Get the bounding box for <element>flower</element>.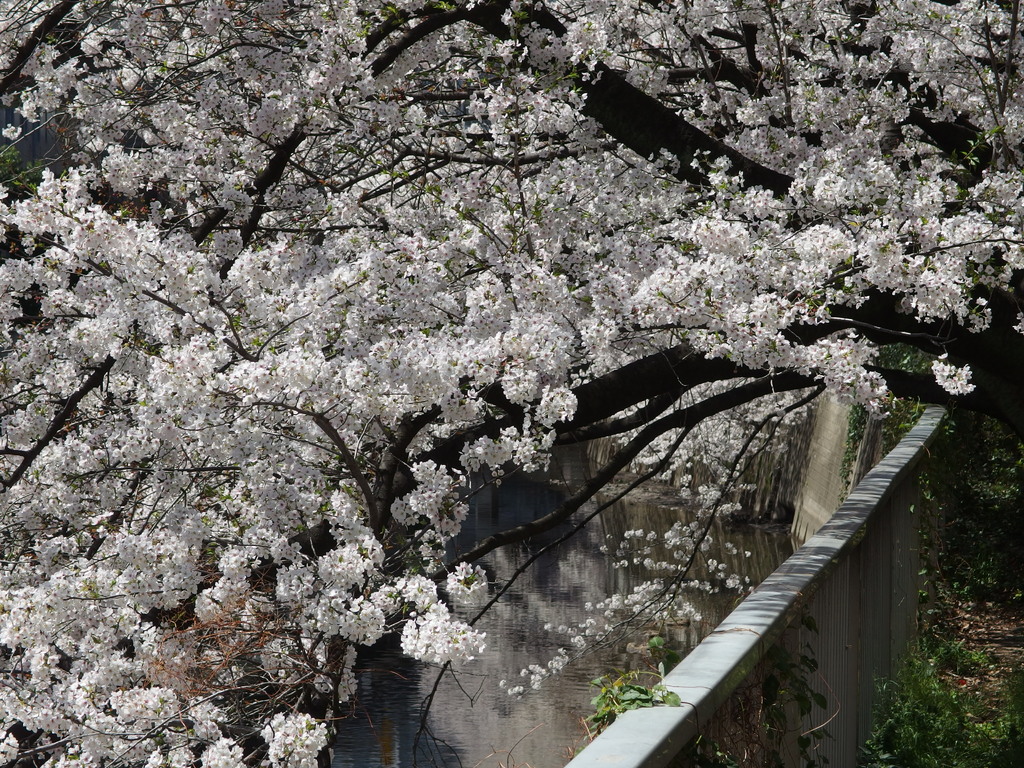
{"x1": 393, "y1": 507, "x2": 406, "y2": 520}.
